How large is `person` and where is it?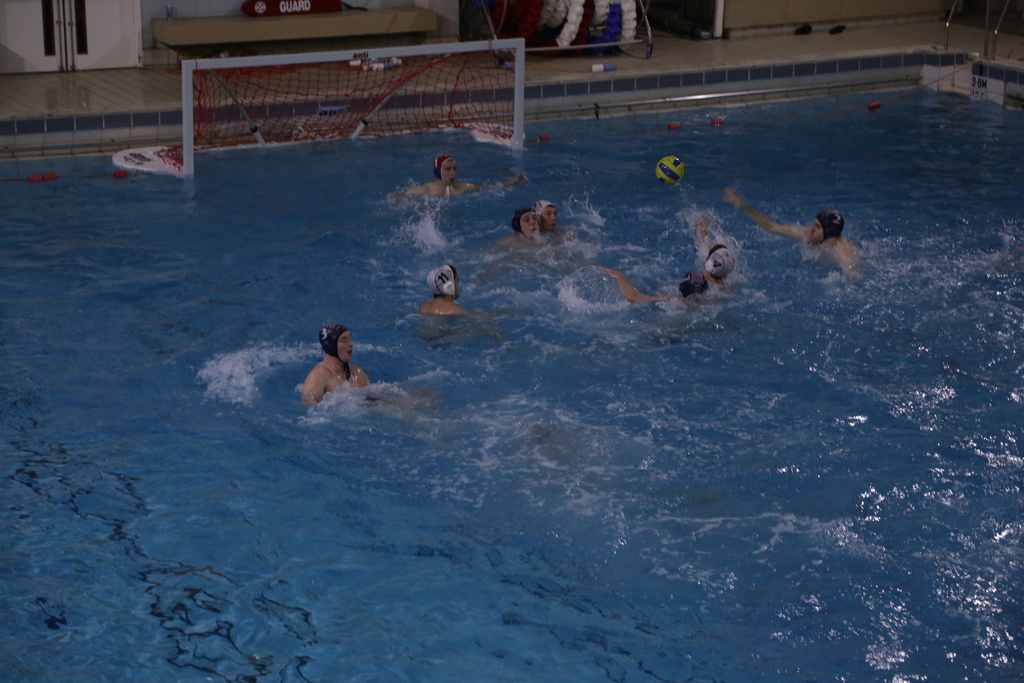
Bounding box: region(386, 147, 532, 210).
